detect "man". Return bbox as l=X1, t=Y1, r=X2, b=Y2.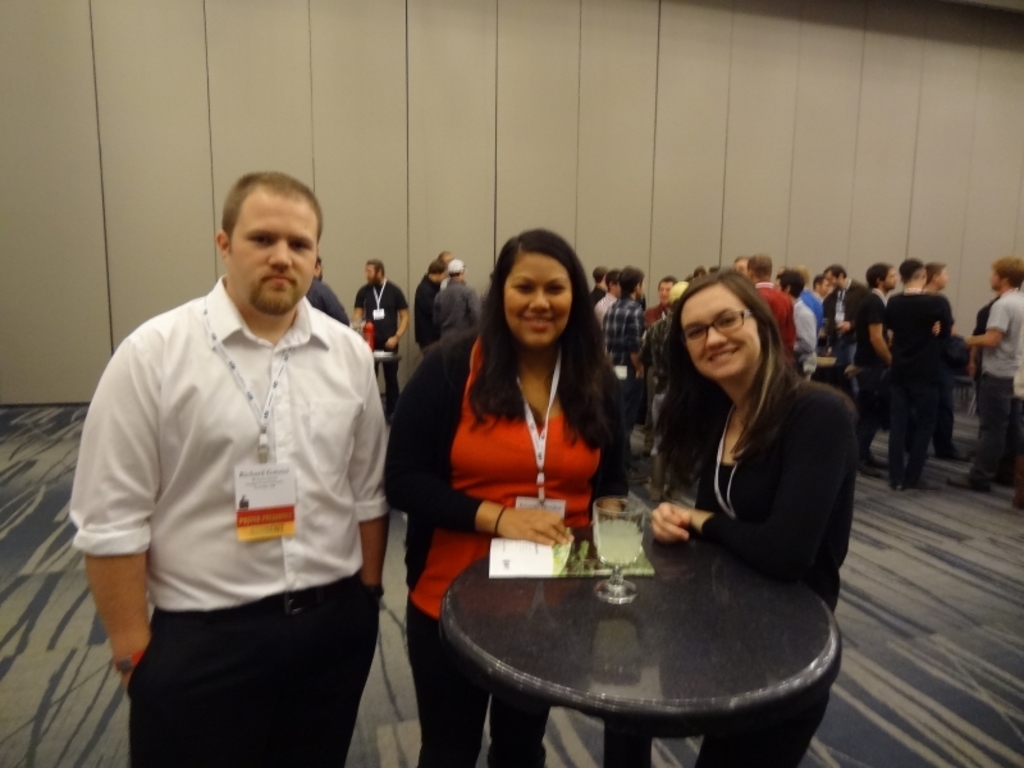
l=959, t=253, r=1023, b=492.
